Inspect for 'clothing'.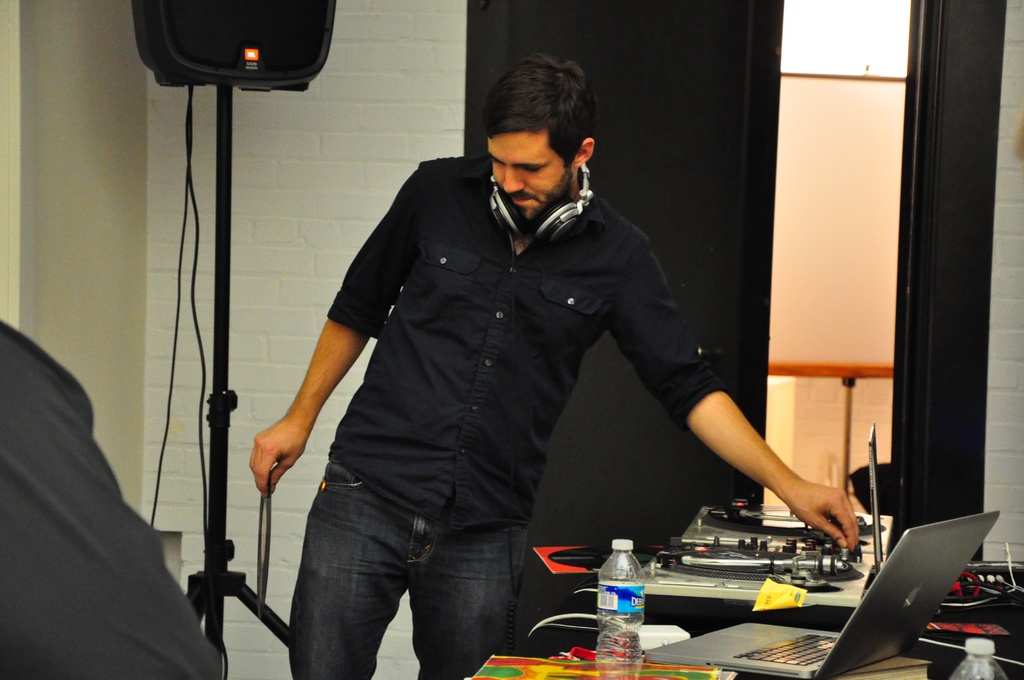
Inspection: Rect(265, 79, 783, 651).
